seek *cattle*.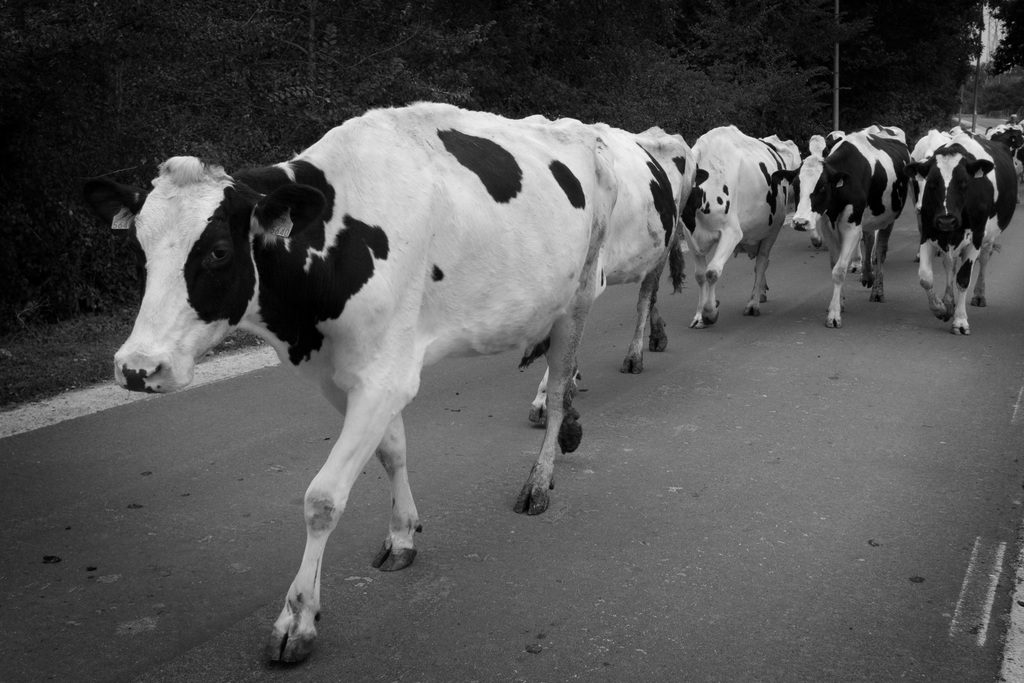
box=[984, 122, 1023, 205].
